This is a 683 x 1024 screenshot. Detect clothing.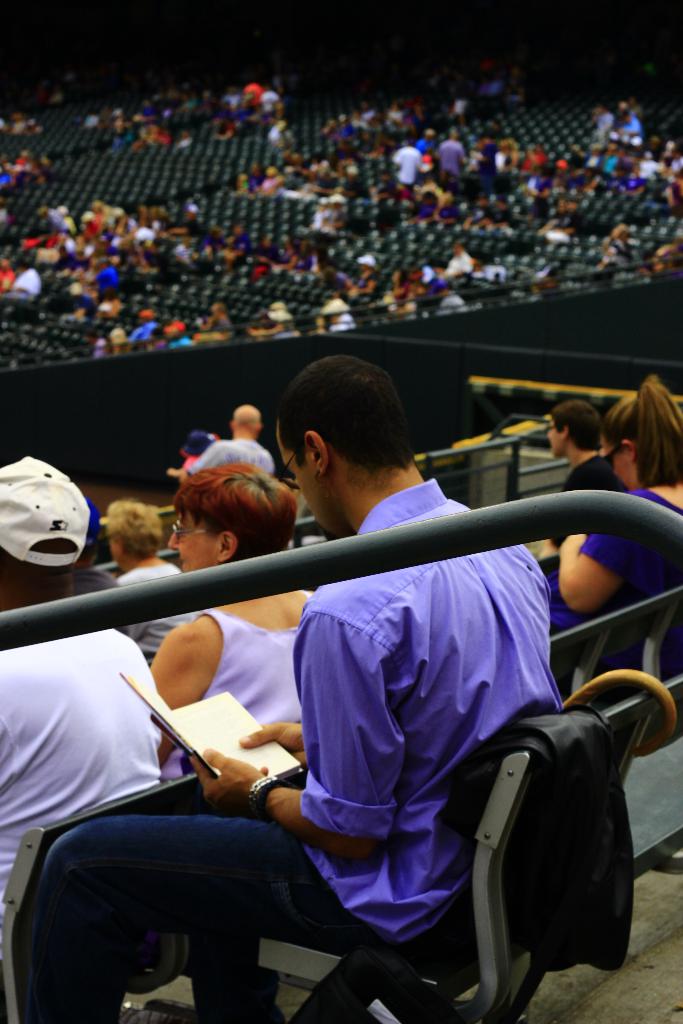
(172, 577, 335, 799).
